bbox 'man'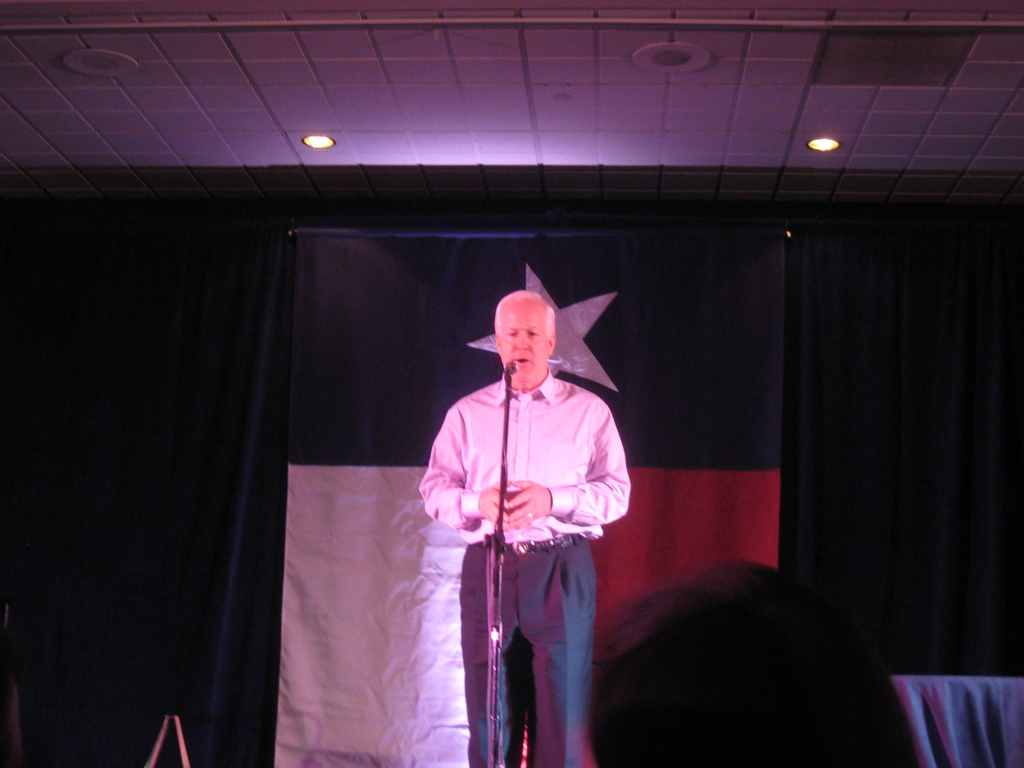
[397, 283, 637, 743]
